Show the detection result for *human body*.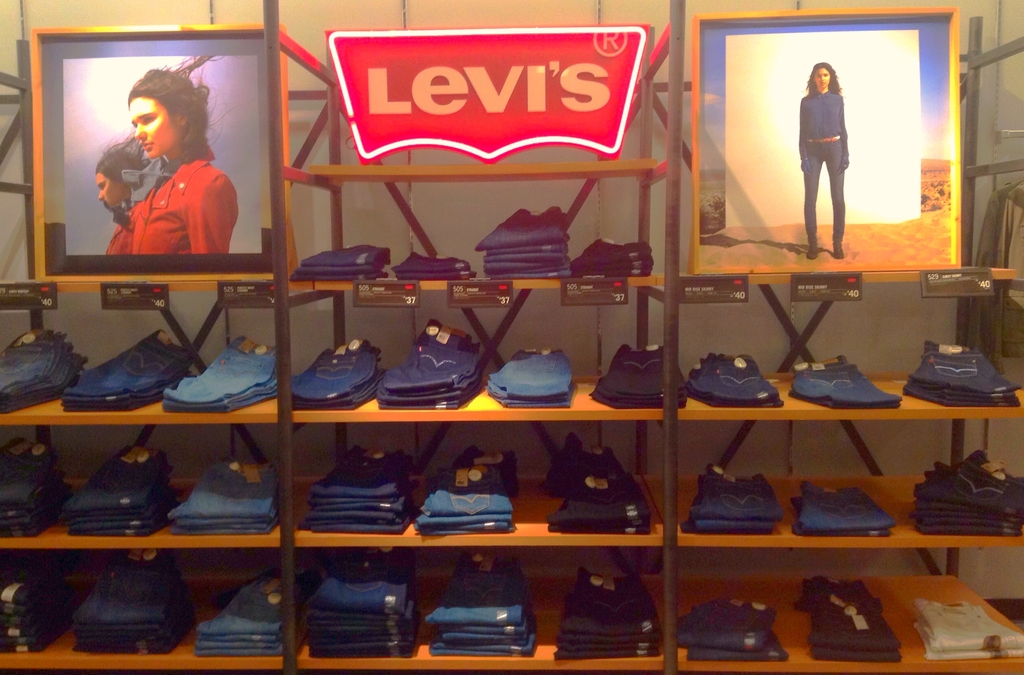
104/197/136/259.
